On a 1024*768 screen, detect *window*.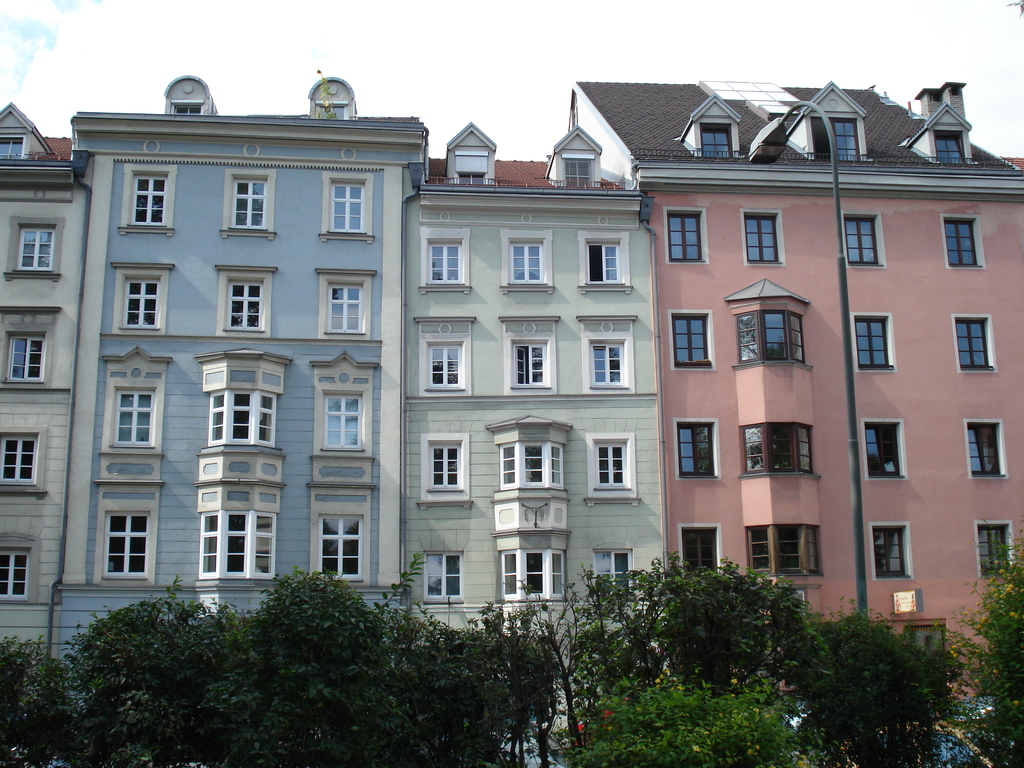
bbox=(582, 317, 633, 393).
